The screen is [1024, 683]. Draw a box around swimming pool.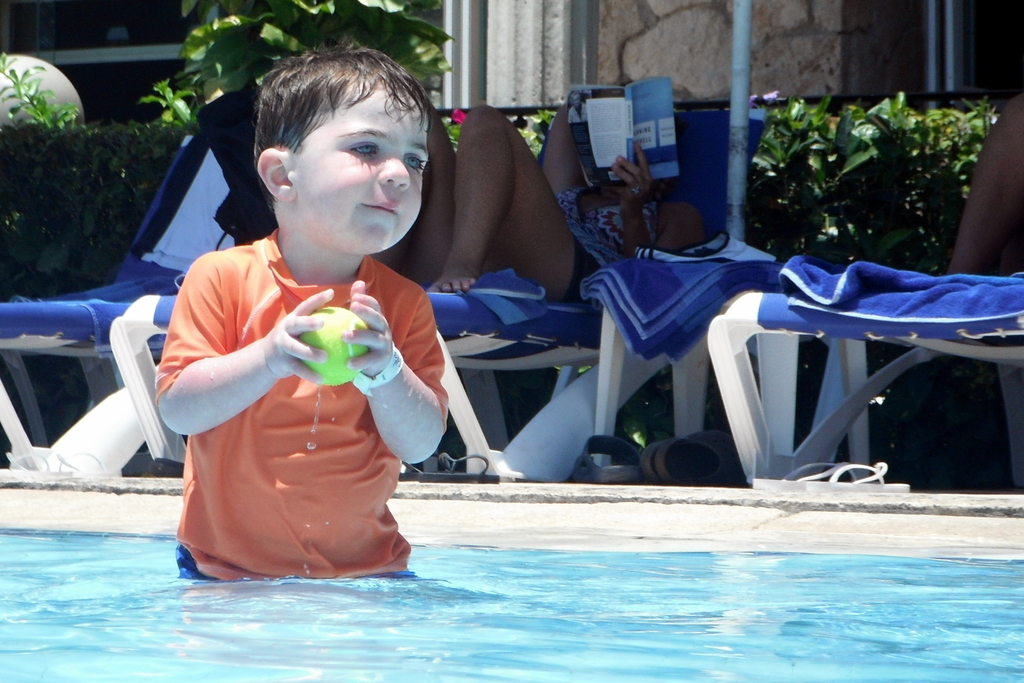
bbox(0, 529, 1022, 682).
